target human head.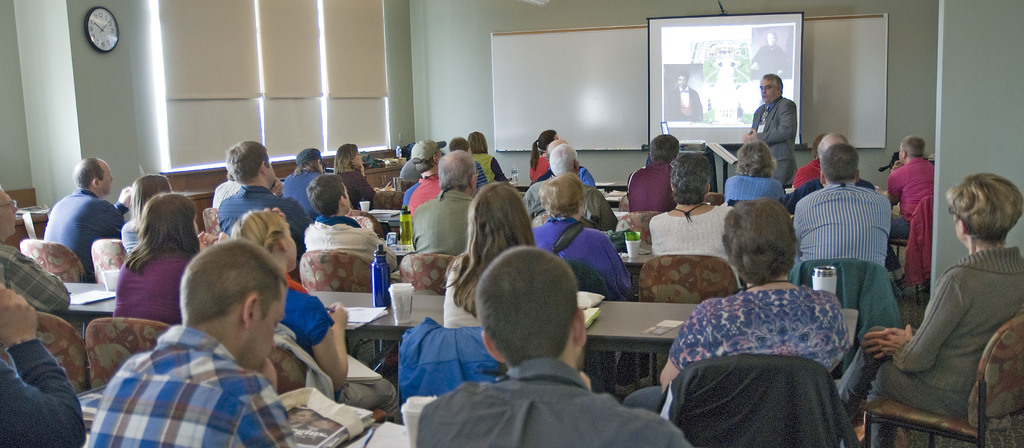
Target region: <region>759, 75, 784, 105</region>.
